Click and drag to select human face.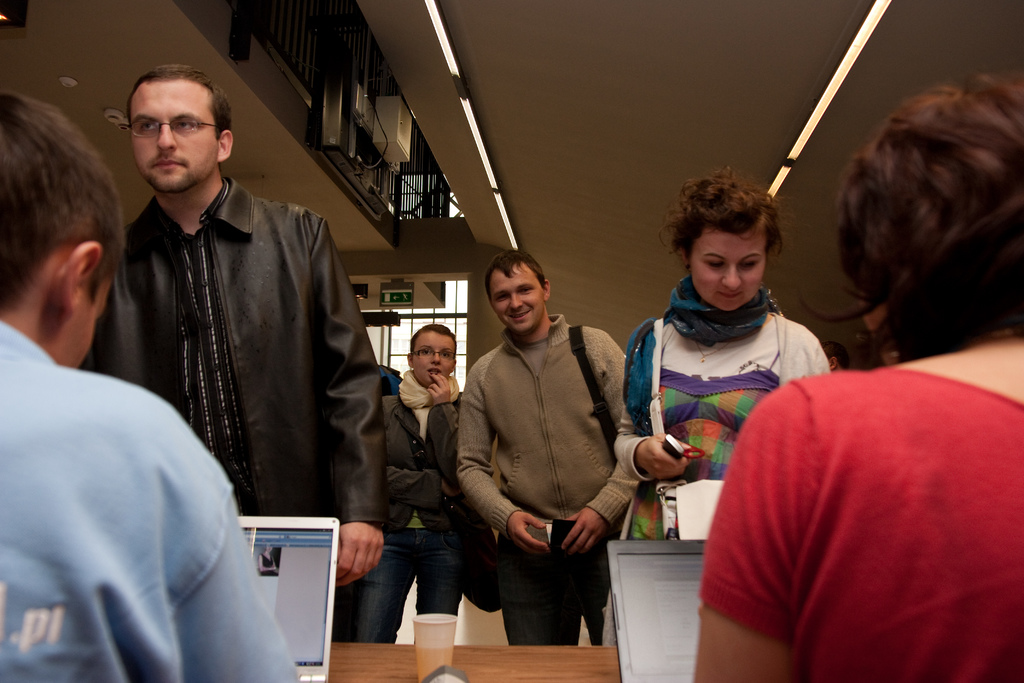
Selection: [left=130, top=83, right=218, bottom=193].
